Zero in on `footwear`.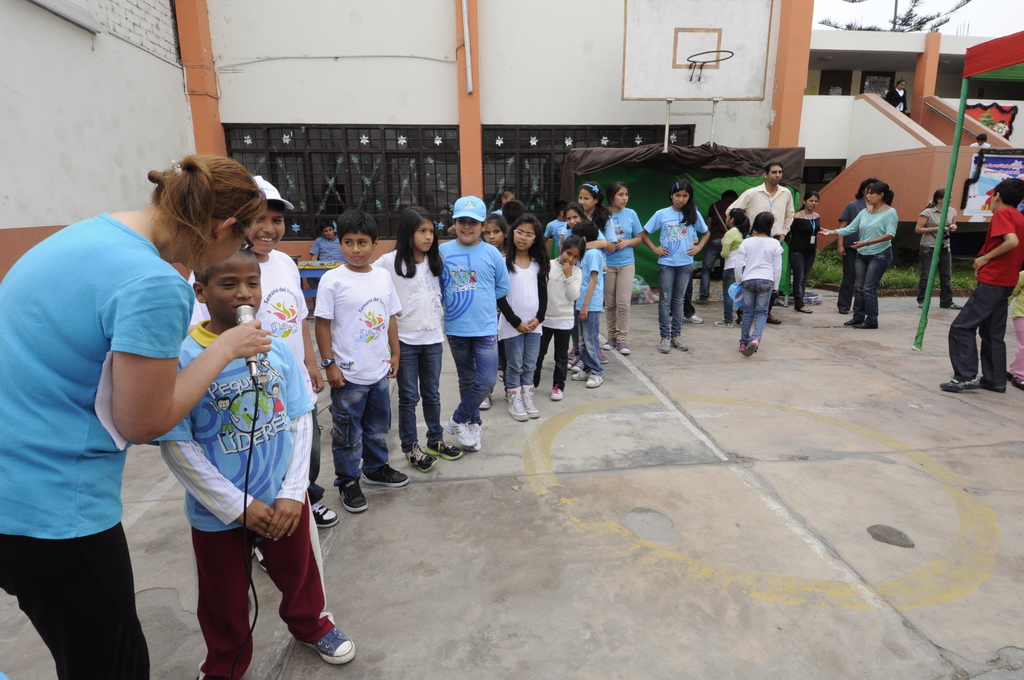
Zeroed in: box=[738, 343, 747, 355].
